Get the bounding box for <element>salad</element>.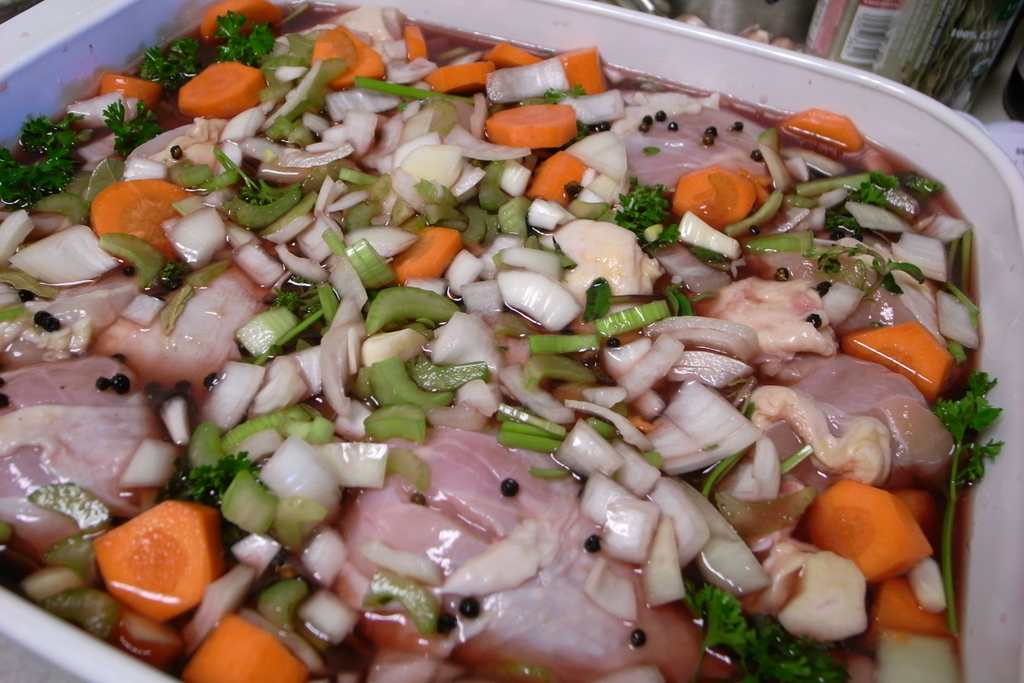
0,0,1006,682.
